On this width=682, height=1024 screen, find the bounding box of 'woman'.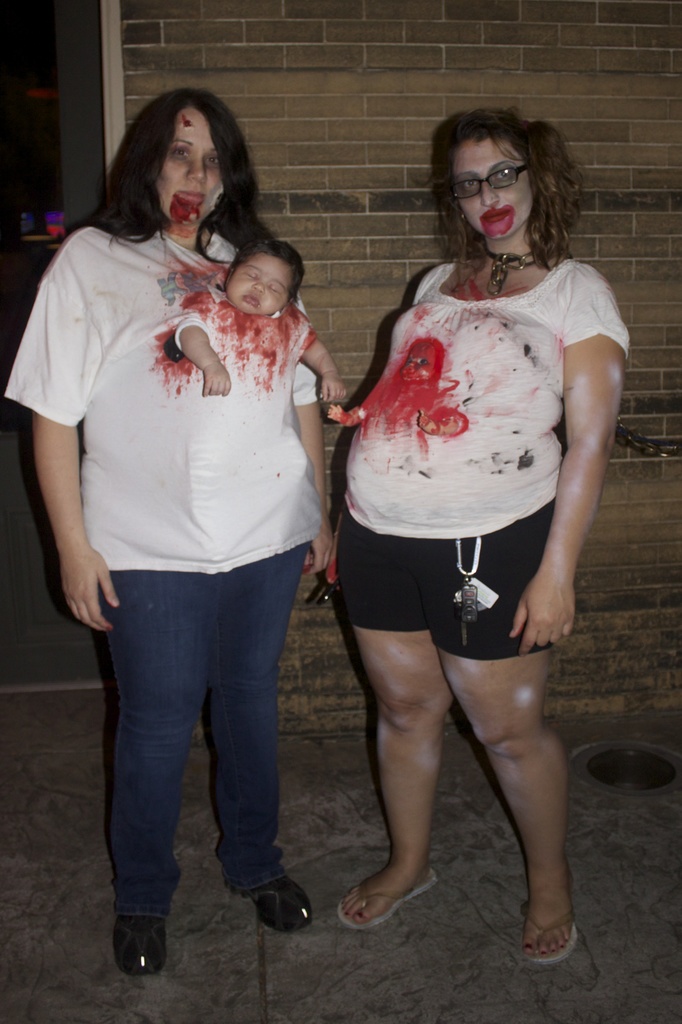
Bounding box: 0,83,314,984.
